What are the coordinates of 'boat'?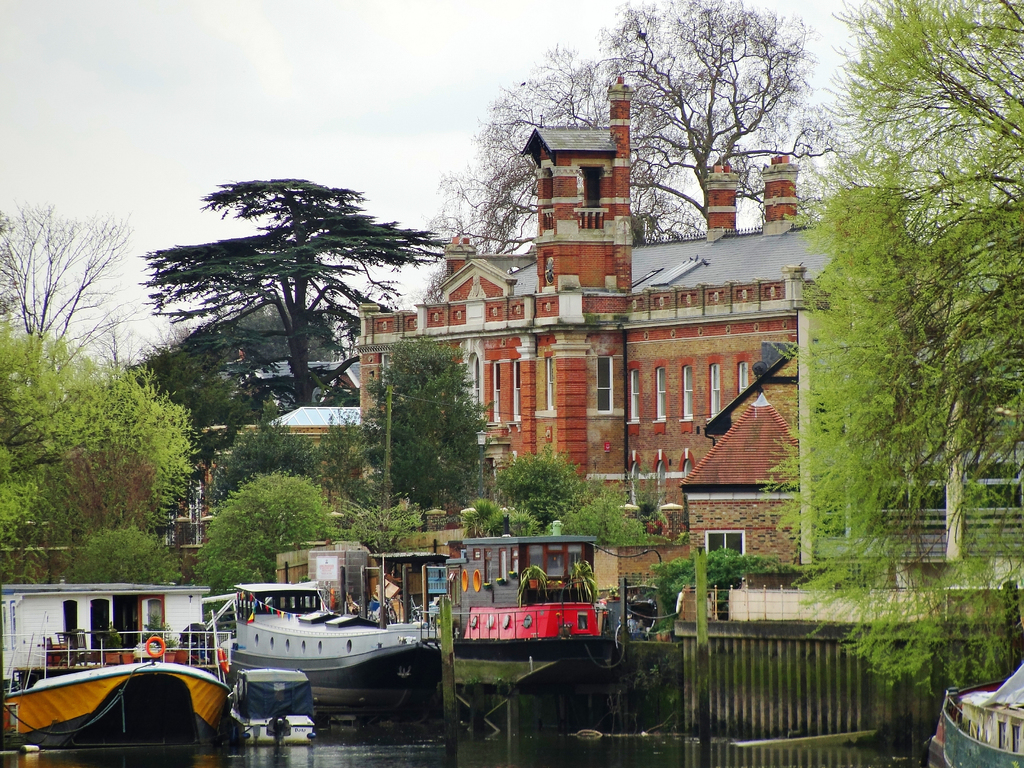
[left=922, top=664, right=1023, bottom=767].
